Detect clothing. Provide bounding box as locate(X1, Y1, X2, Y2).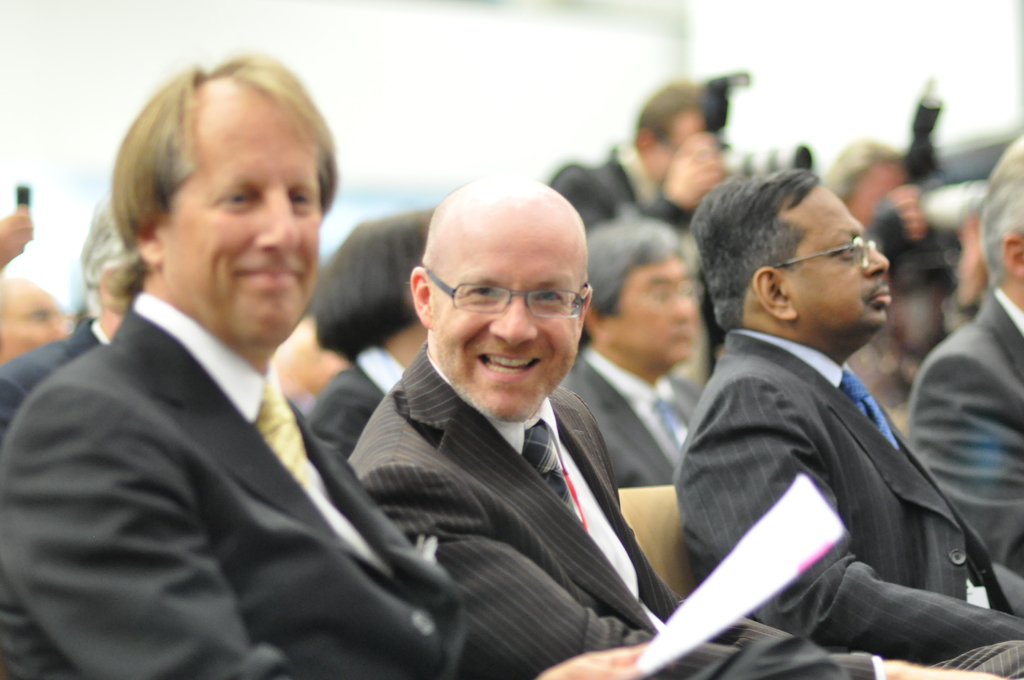
locate(891, 281, 1023, 603).
